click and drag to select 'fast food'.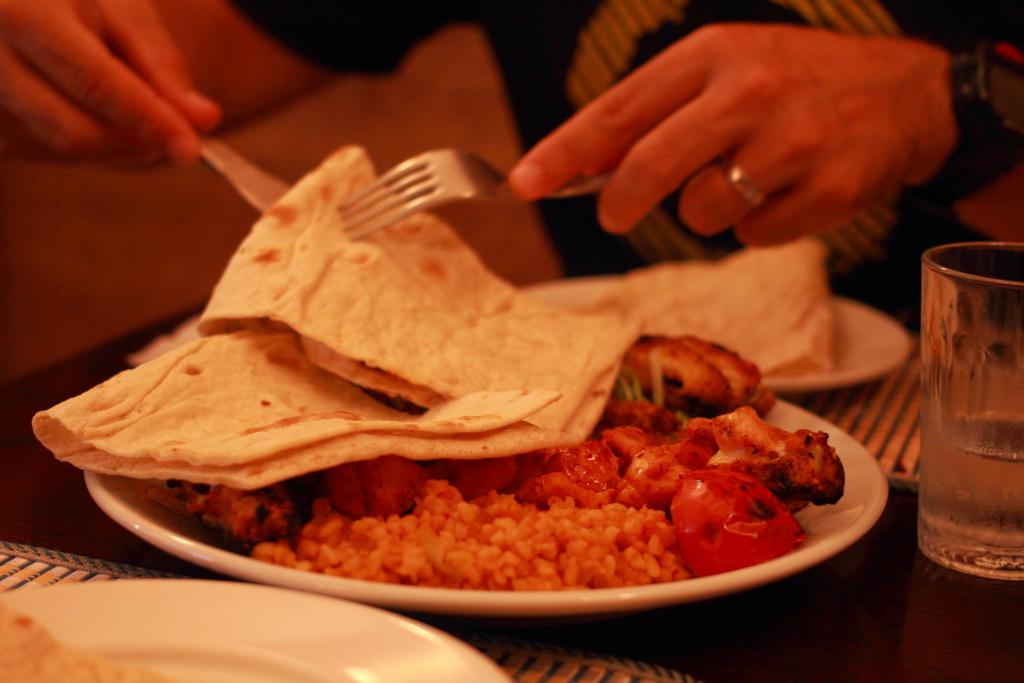
Selection: [left=464, top=459, right=524, bottom=499].
